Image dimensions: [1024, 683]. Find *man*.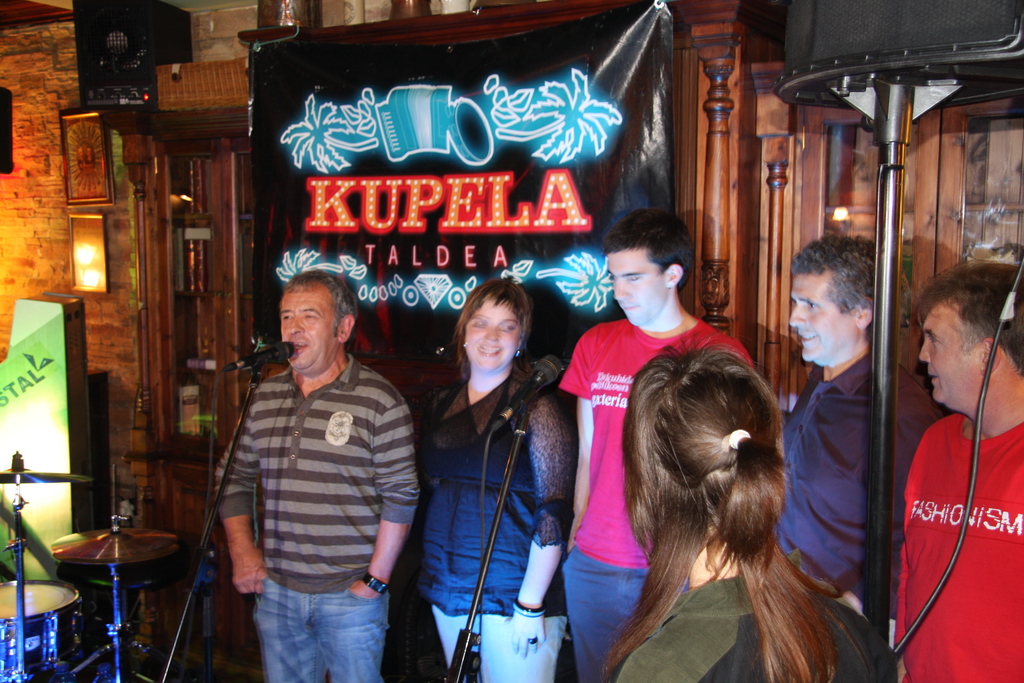
778:231:948:653.
